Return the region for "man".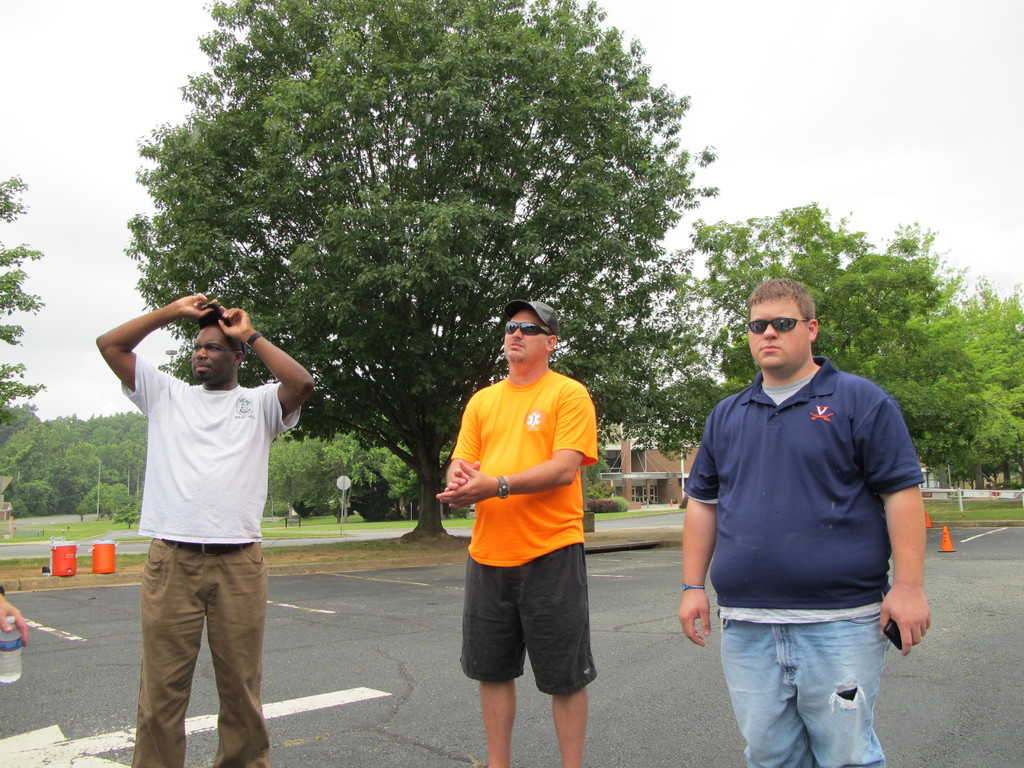
l=97, t=294, r=315, b=767.
